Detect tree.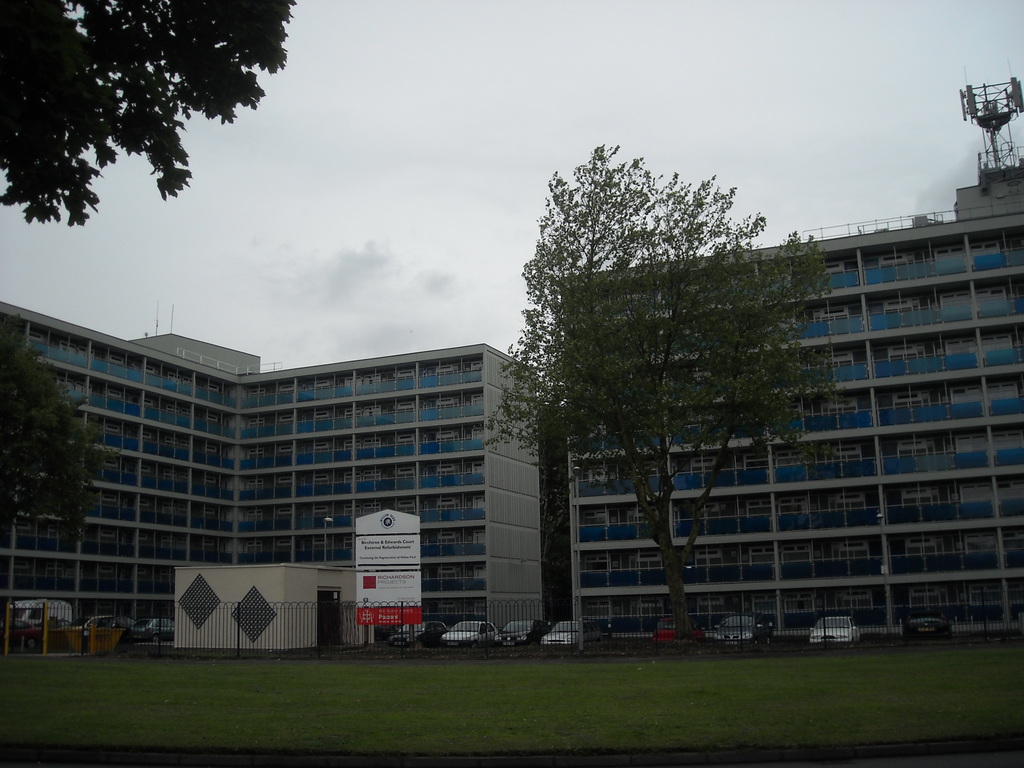
Detected at bbox=(482, 138, 849, 638).
